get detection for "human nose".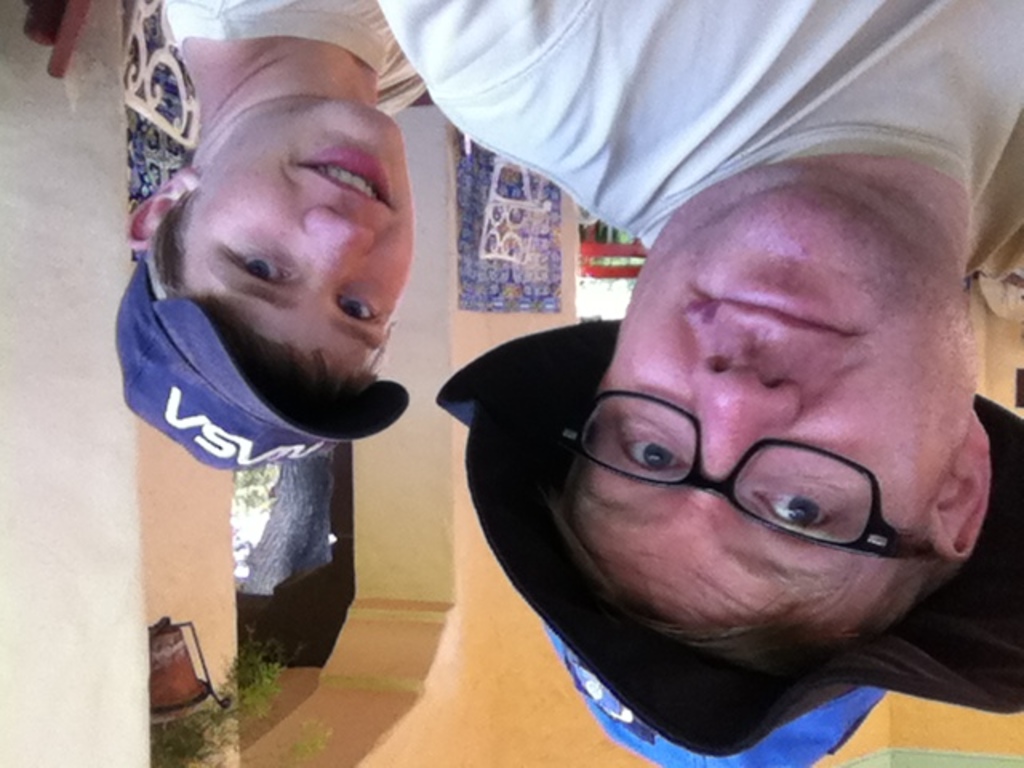
Detection: 304, 208, 374, 291.
